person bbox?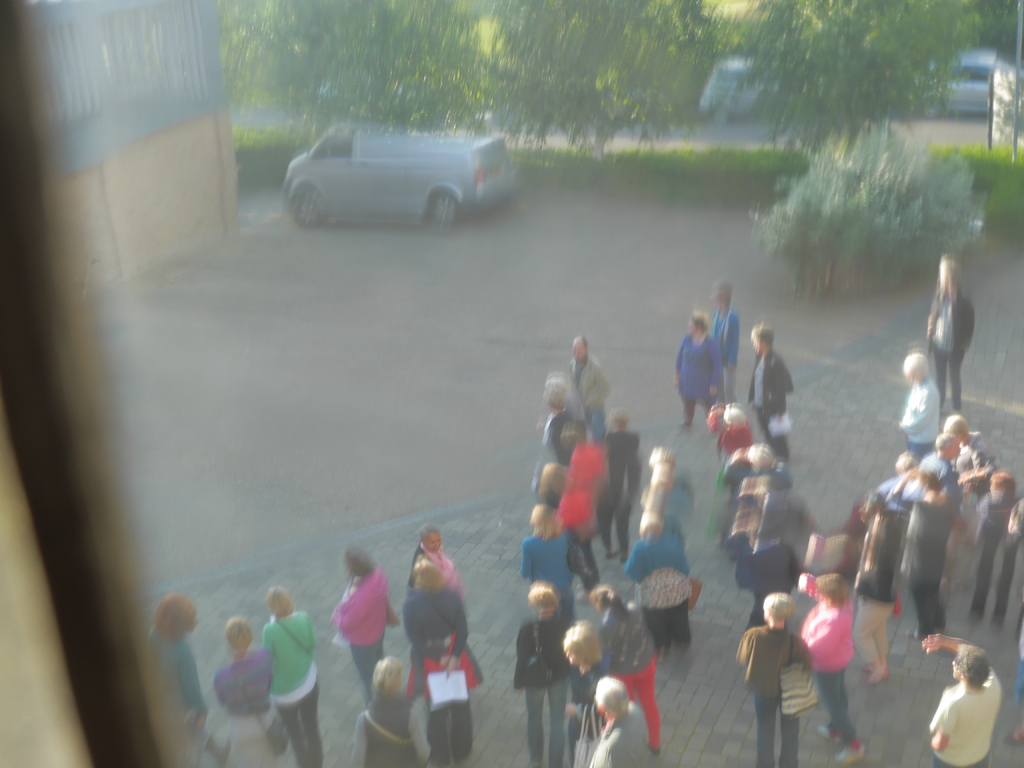
<region>797, 574, 863, 765</region>
